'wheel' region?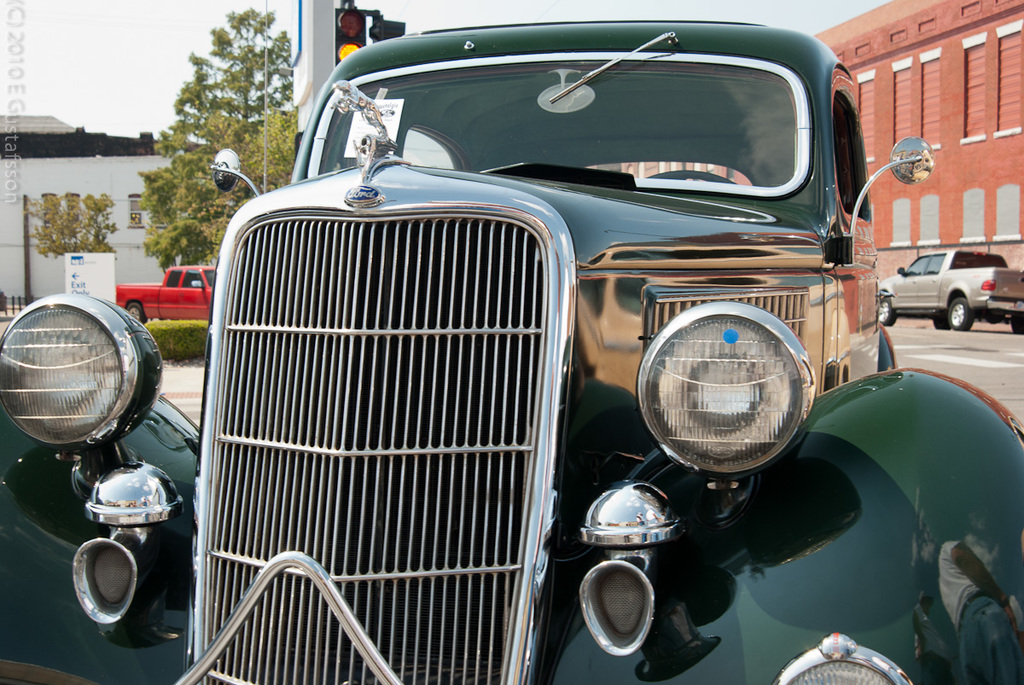
left=876, top=299, right=895, bottom=328
